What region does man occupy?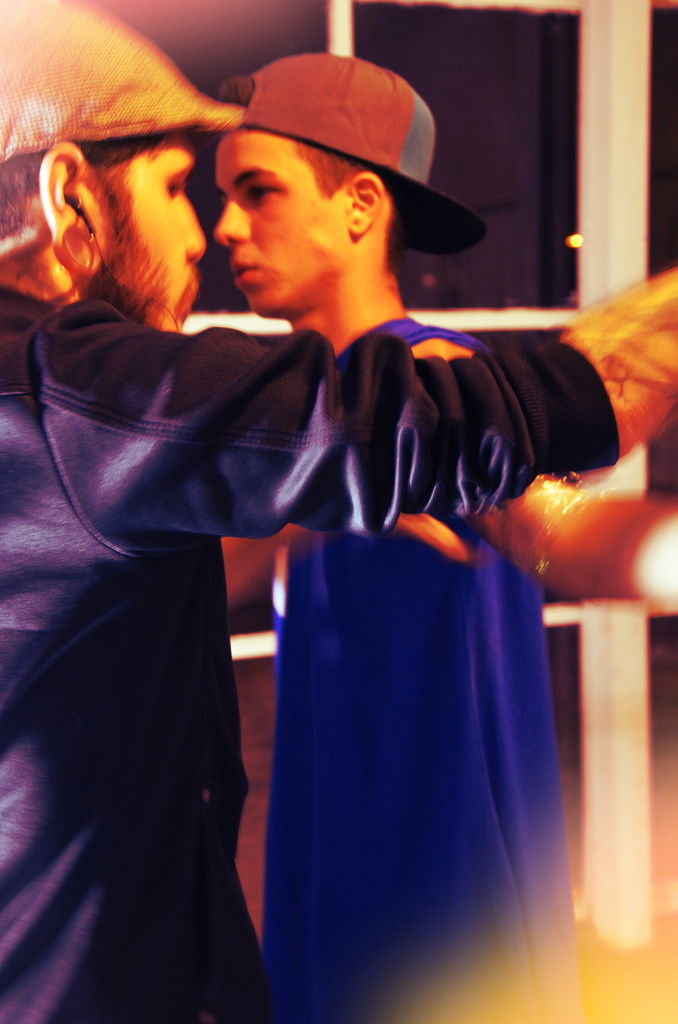
region(0, 0, 677, 1023).
